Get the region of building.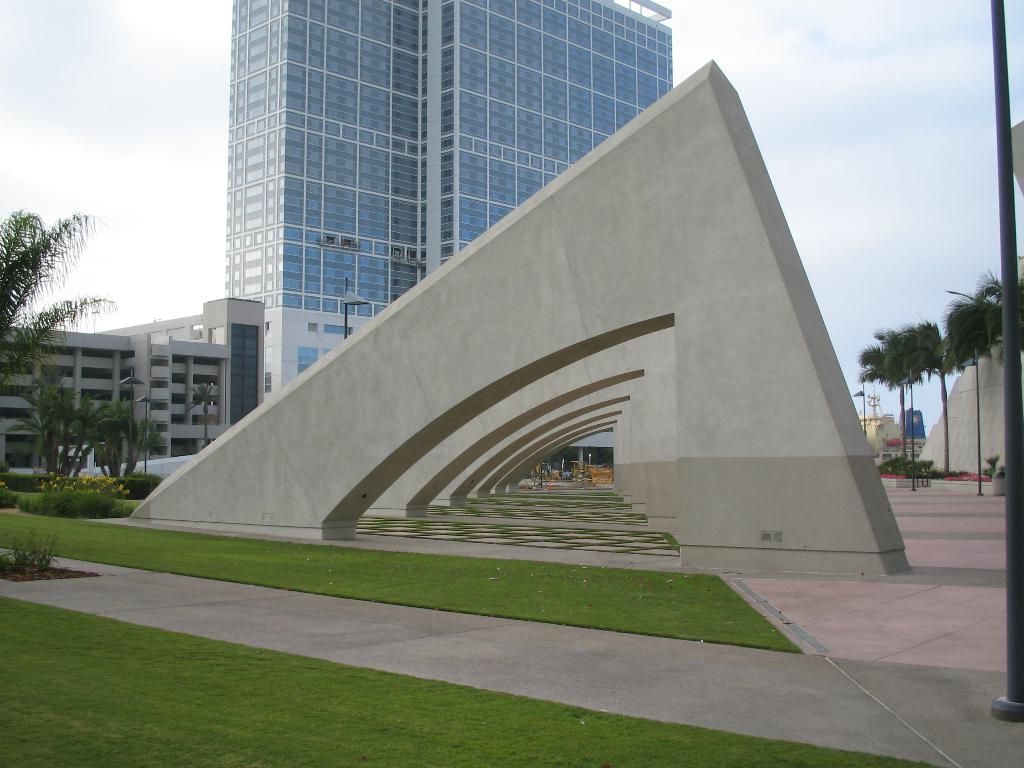
[left=225, top=0, right=674, bottom=483].
